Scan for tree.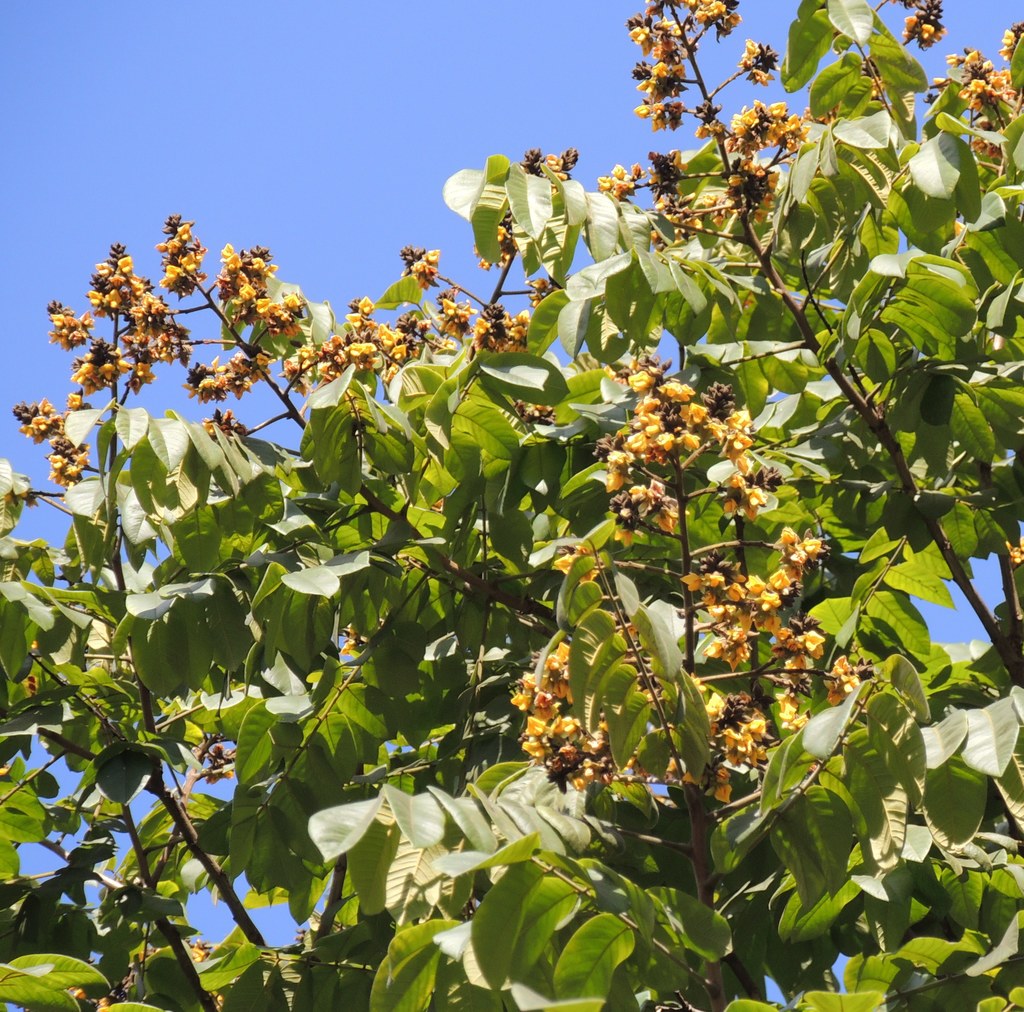
Scan result: x1=0, y1=8, x2=1023, y2=1011.
